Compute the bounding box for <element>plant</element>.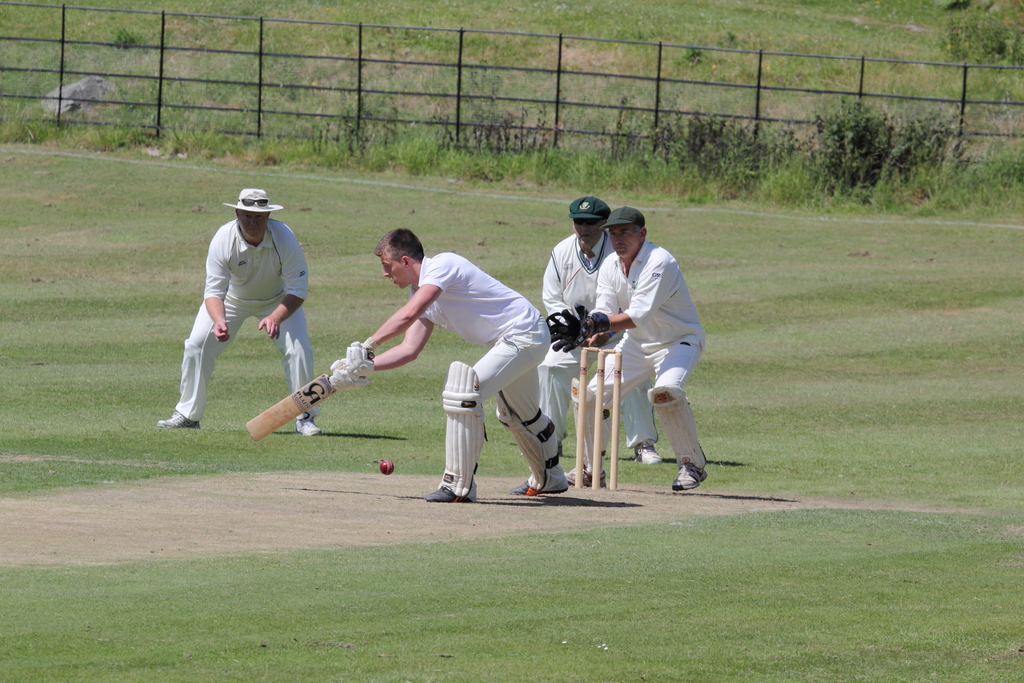
x1=818 y1=88 x2=958 y2=189.
